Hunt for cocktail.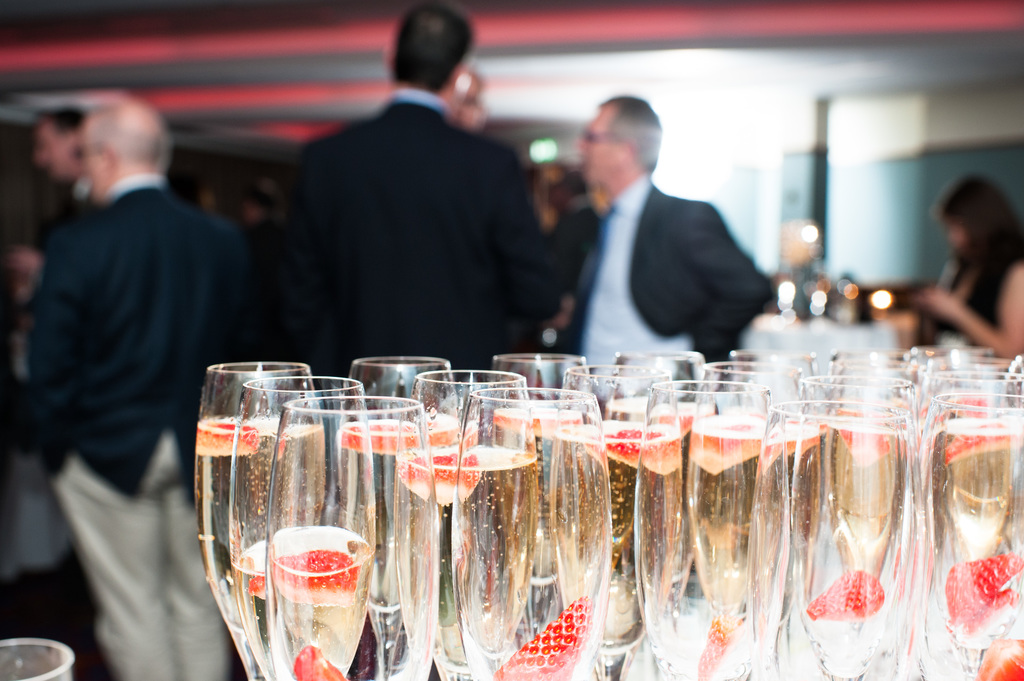
Hunted down at (625,376,797,679).
